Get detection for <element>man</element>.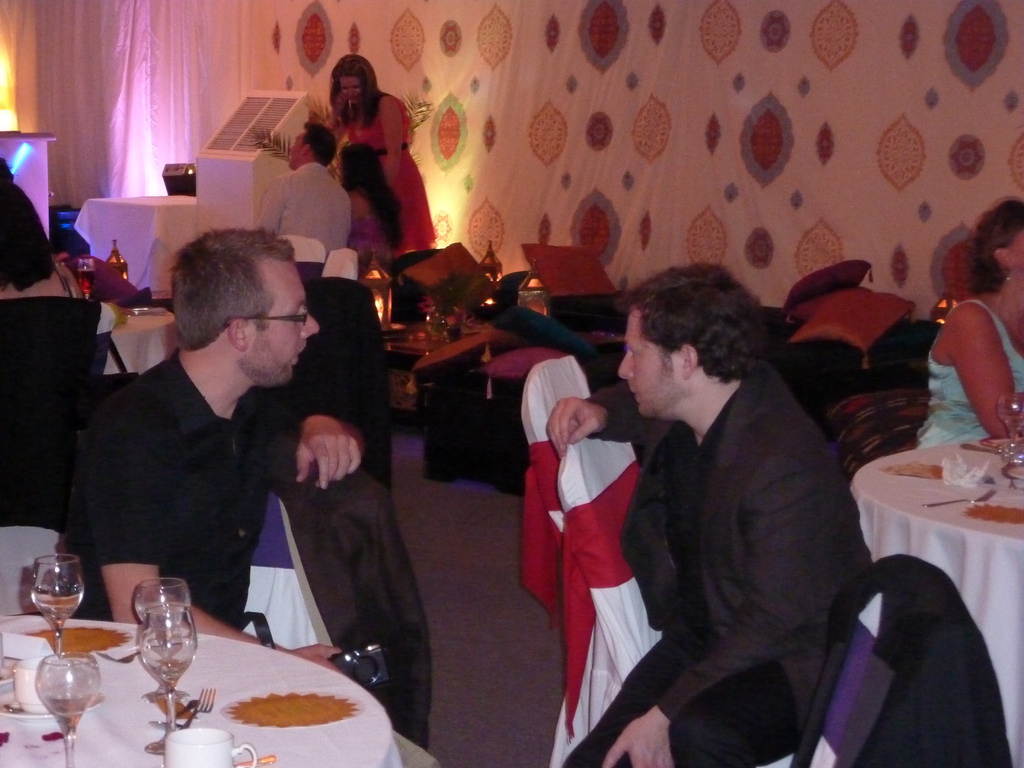
Detection: l=546, t=291, r=906, b=767.
